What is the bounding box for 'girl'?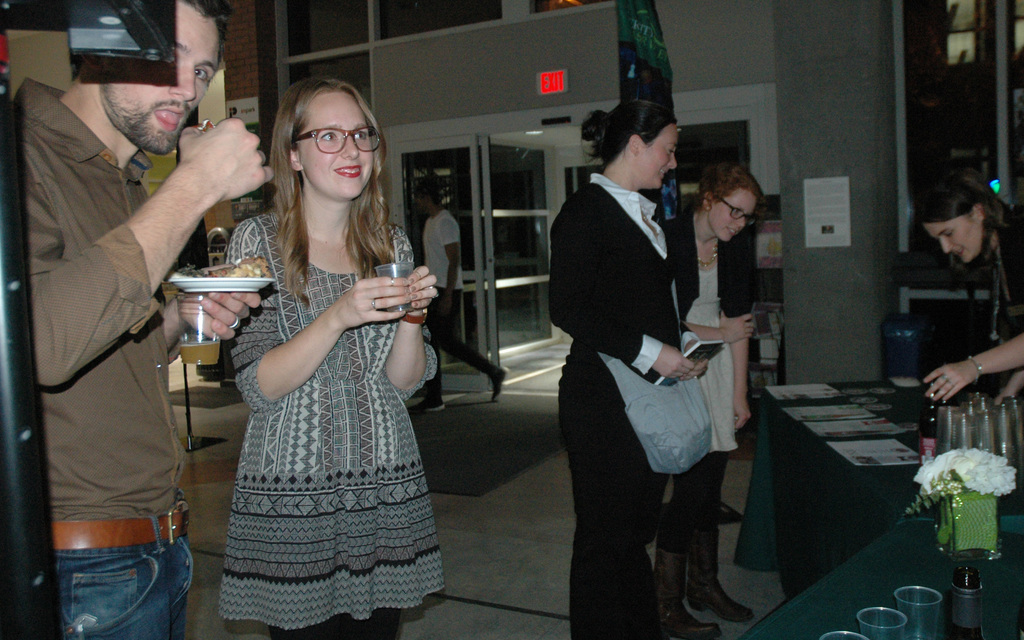
(x1=544, y1=97, x2=701, y2=639).
